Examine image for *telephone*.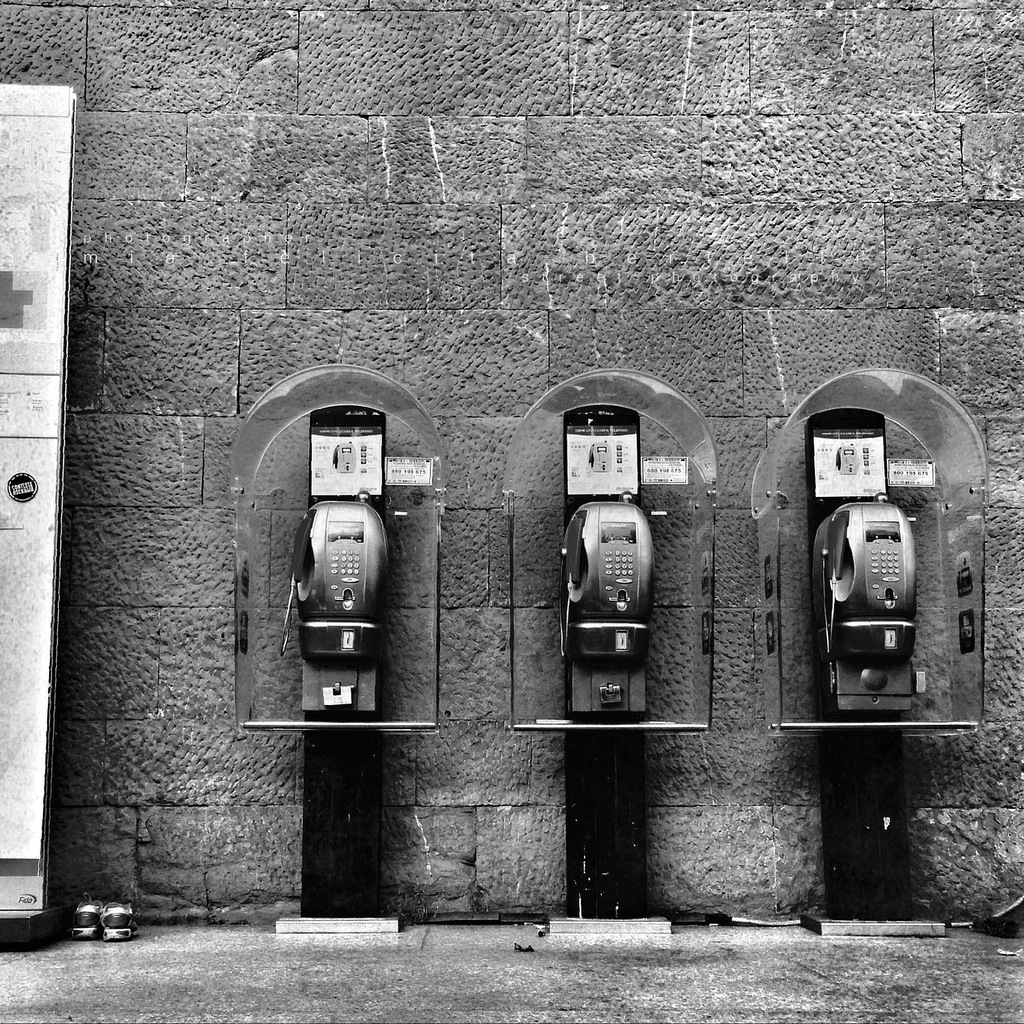
Examination result: region(284, 500, 388, 710).
